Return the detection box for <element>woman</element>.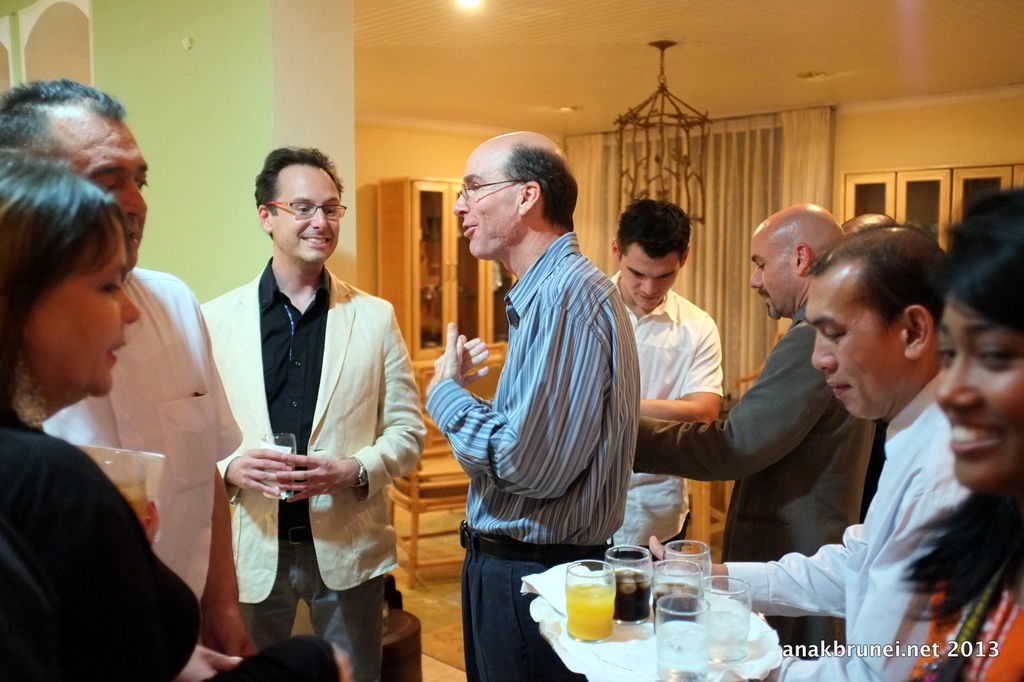
crop(0, 149, 354, 681).
